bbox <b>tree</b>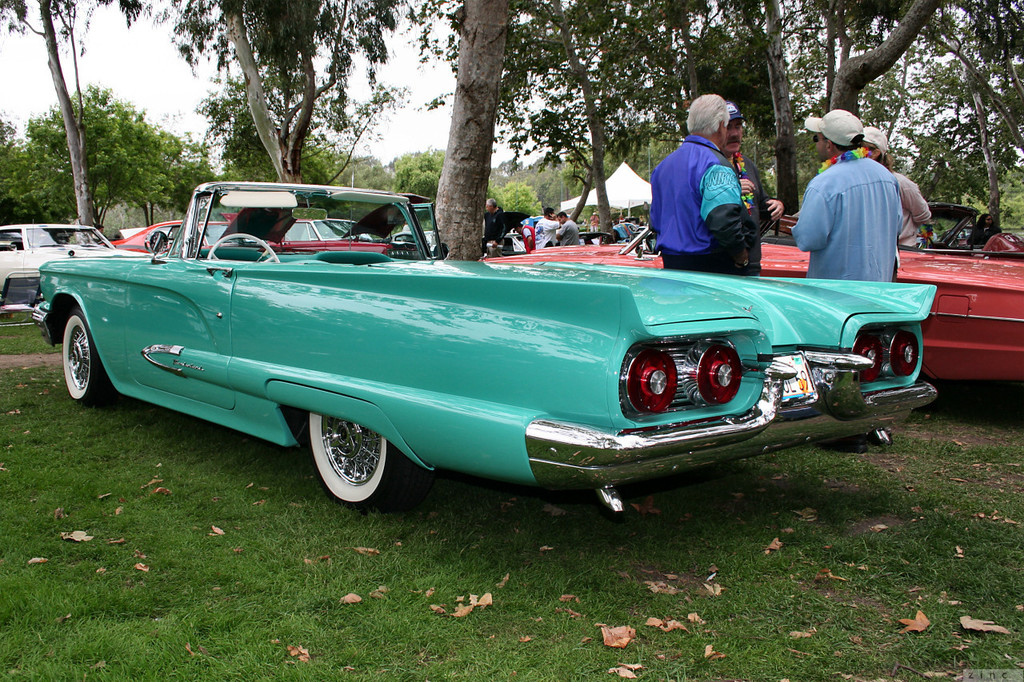
select_region(710, 0, 854, 223)
